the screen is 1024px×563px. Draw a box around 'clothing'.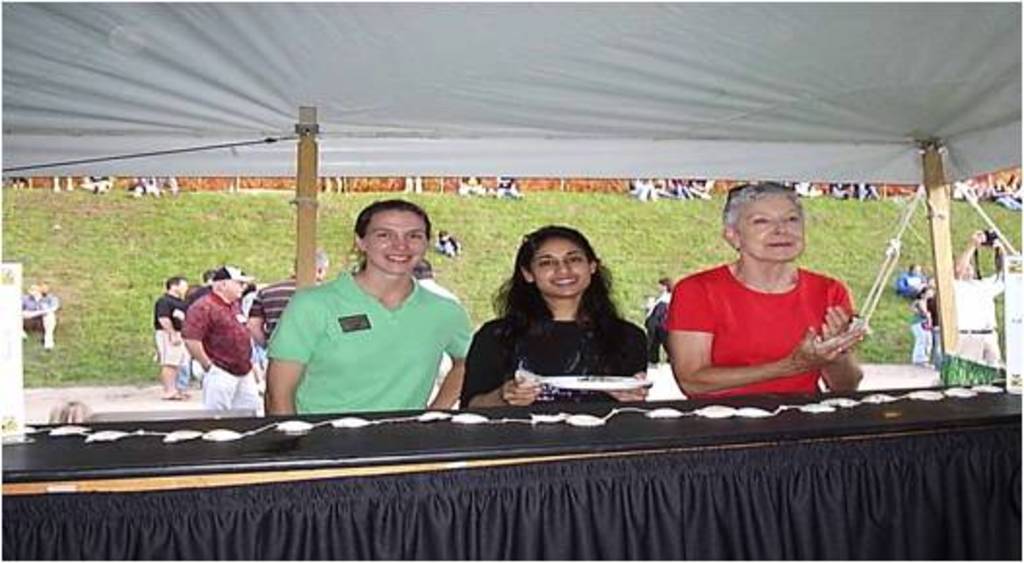
locate(789, 179, 812, 194).
